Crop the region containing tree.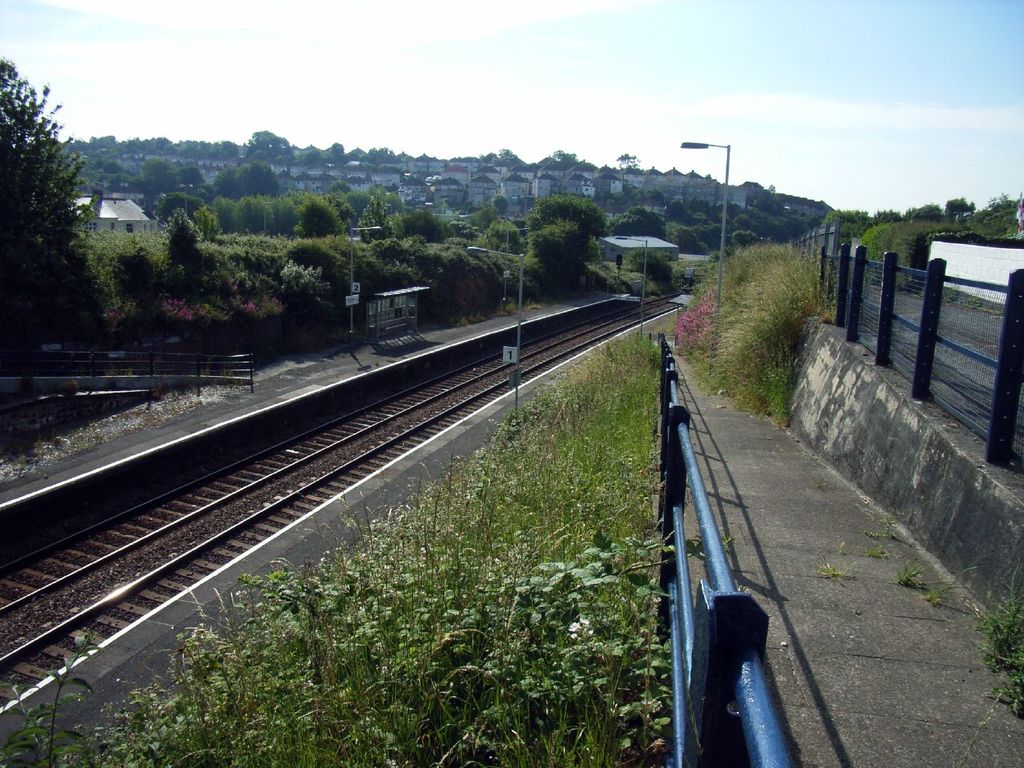
Crop region: {"left": 496, "top": 144, "right": 522, "bottom": 174}.
